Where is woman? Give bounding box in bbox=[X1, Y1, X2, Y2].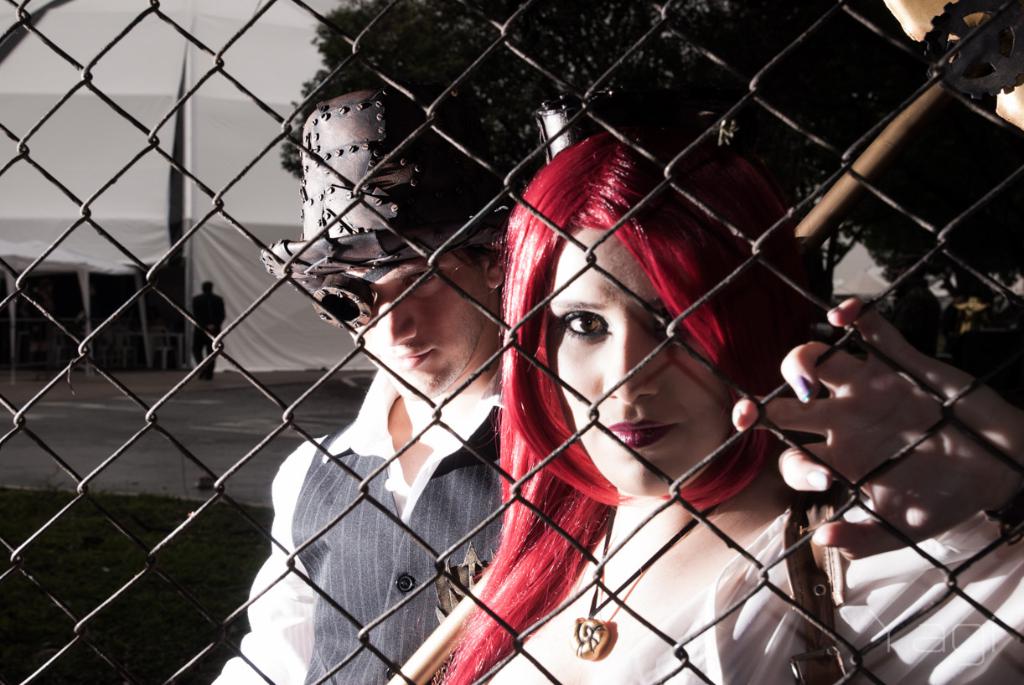
bbox=[393, 103, 1023, 684].
